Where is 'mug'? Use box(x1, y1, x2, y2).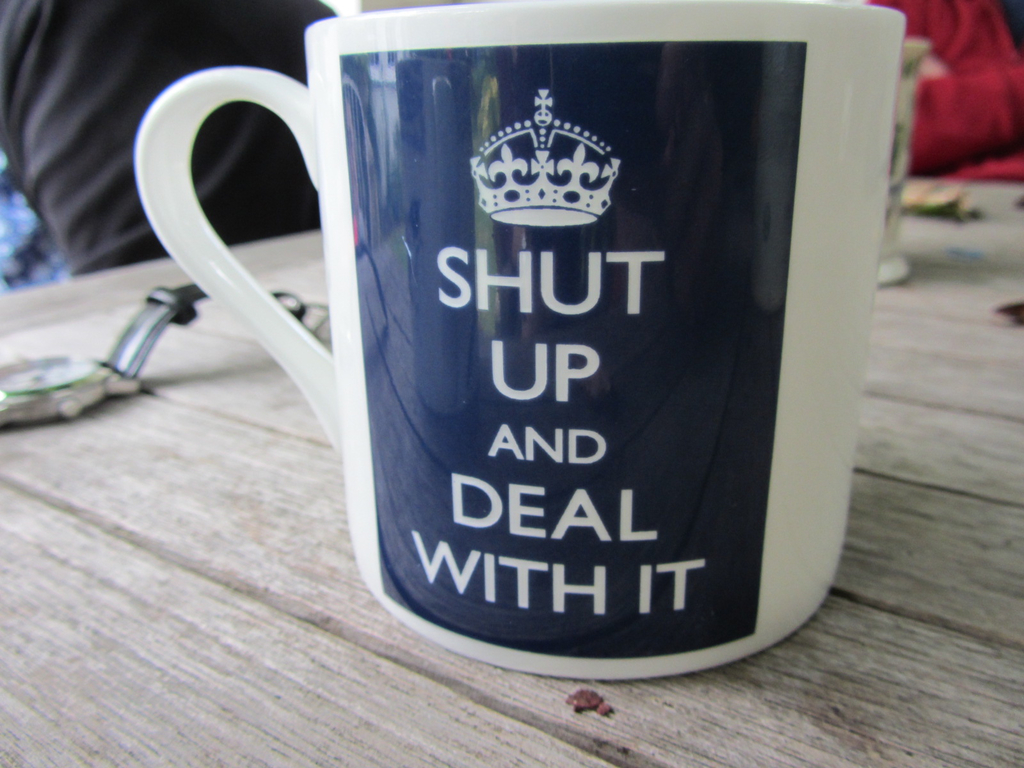
box(134, 0, 906, 680).
